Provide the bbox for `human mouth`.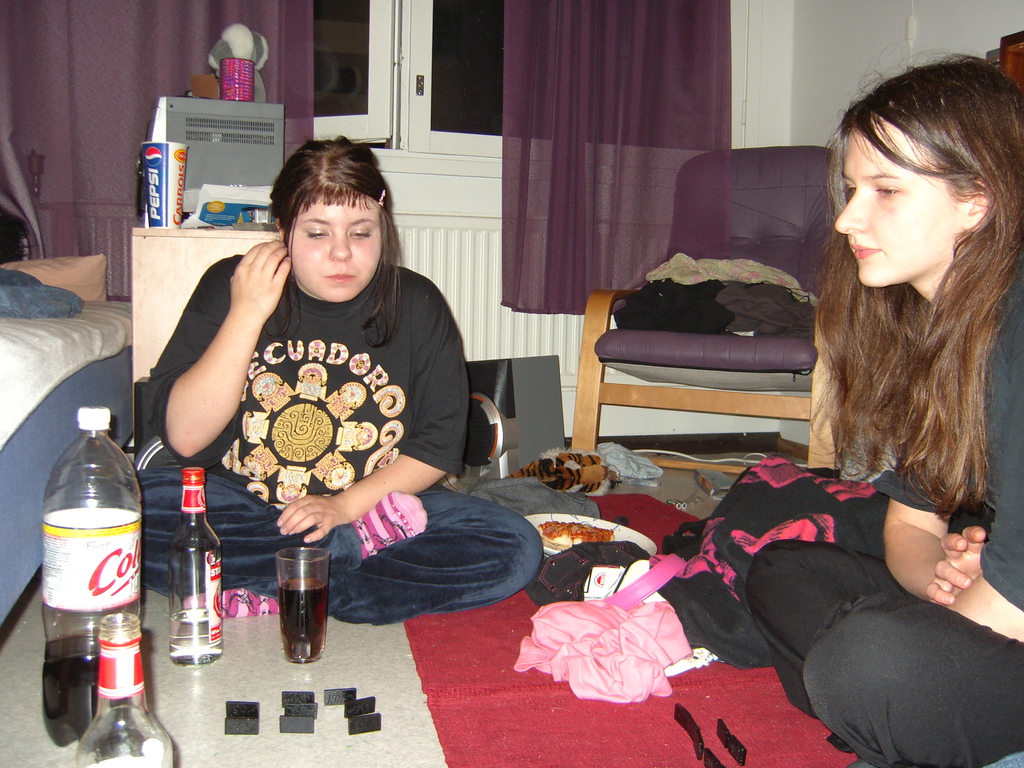
{"left": 324, "top": 272, "right": 355, "bottom": 279}.
